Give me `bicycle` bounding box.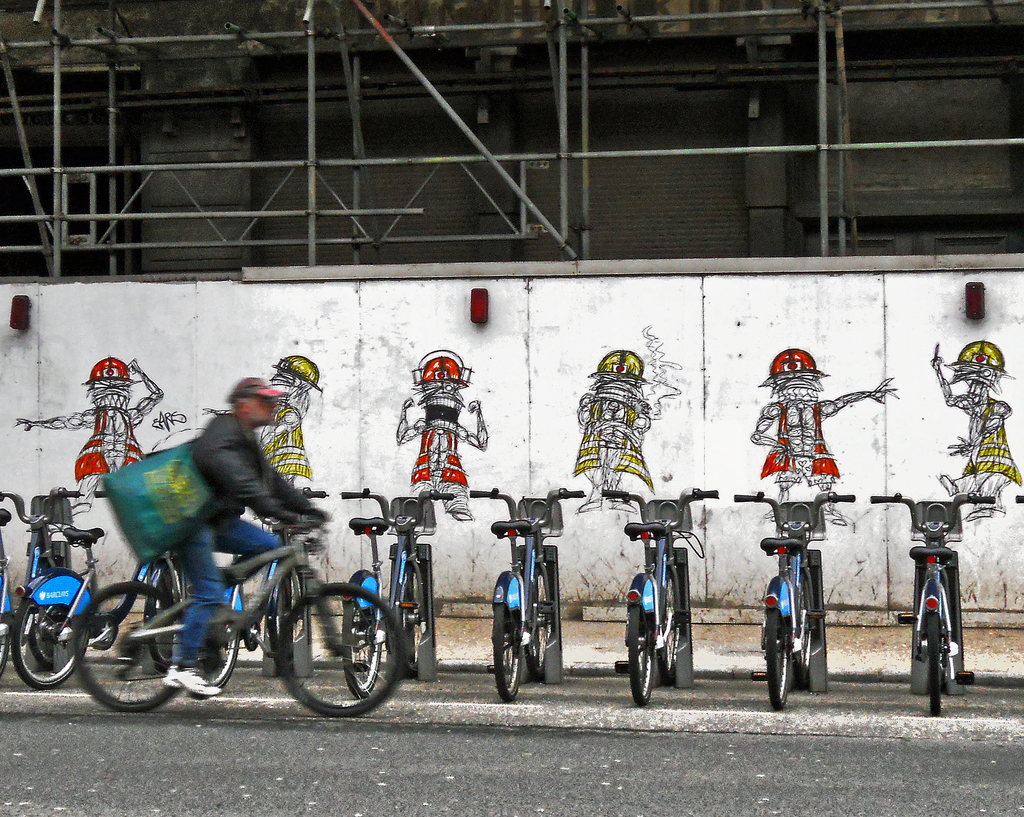
(727,486,852,716).
